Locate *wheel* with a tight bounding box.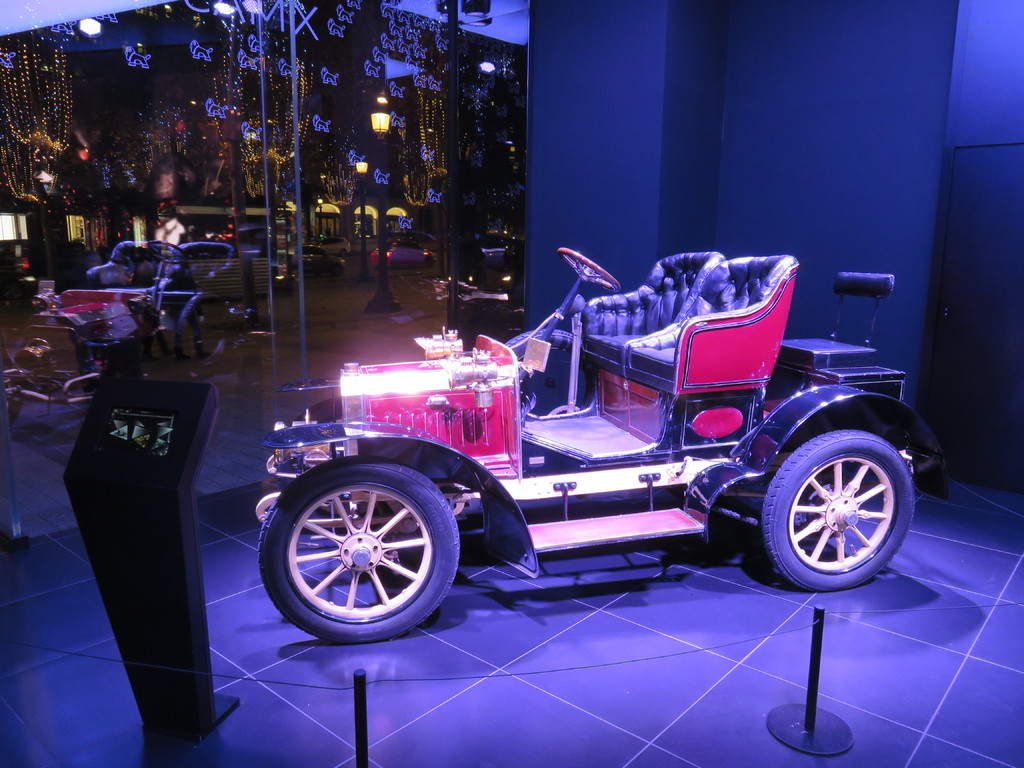
bbox=[755, 431, 924, 595].
